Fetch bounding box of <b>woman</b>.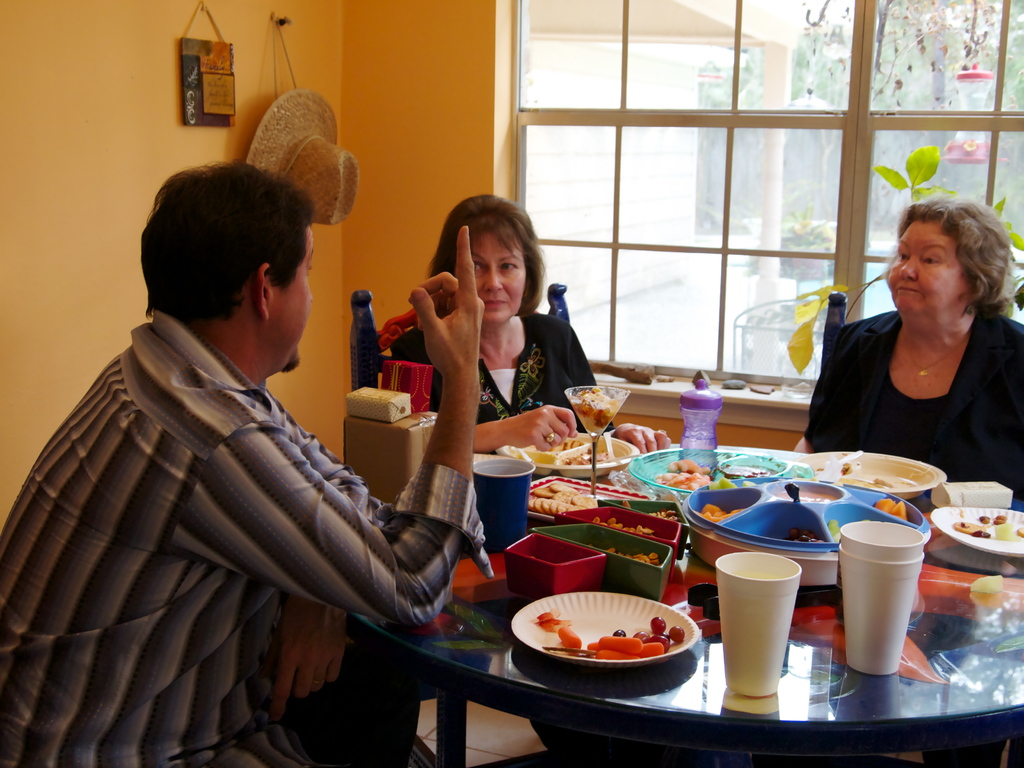
Bbox: 392/193/669/461.
